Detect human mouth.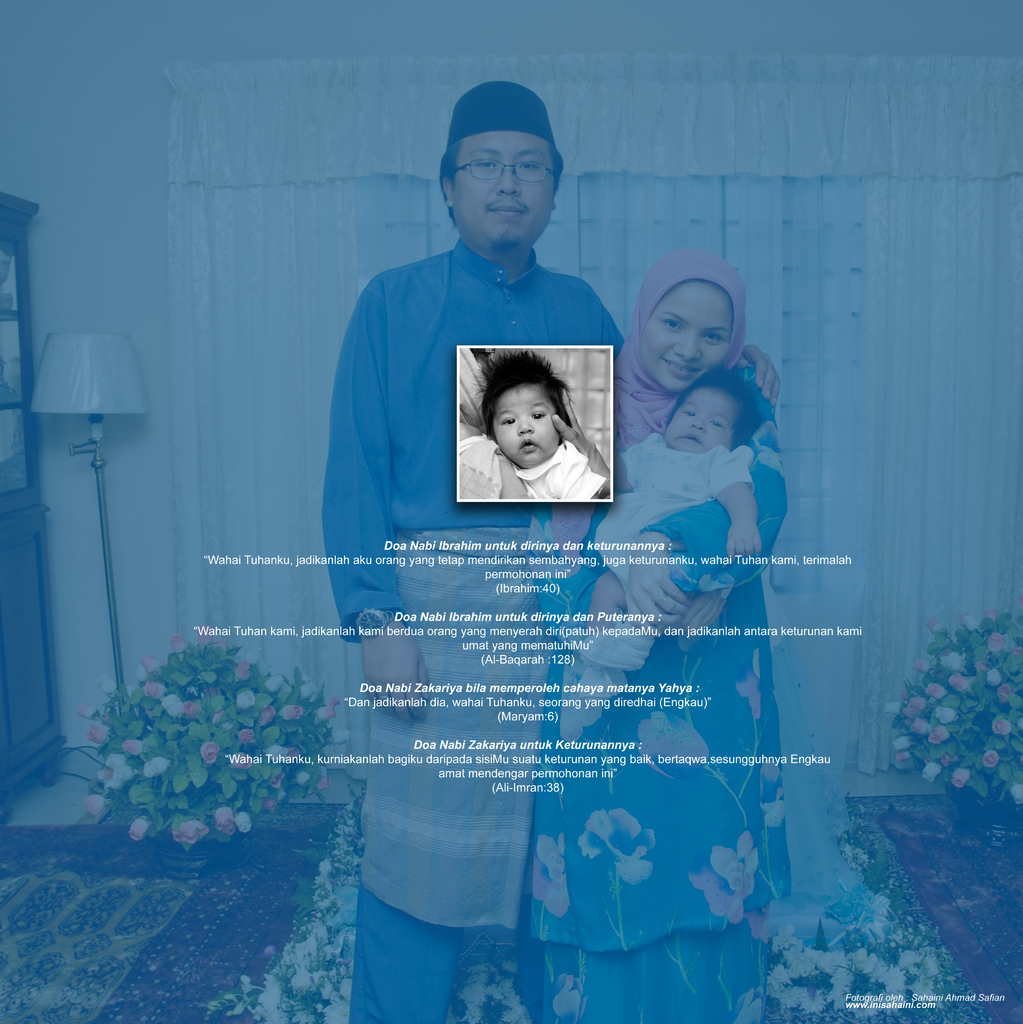
Detected at pyautogui.locateOnScreen(514, 440, 537, 455).
